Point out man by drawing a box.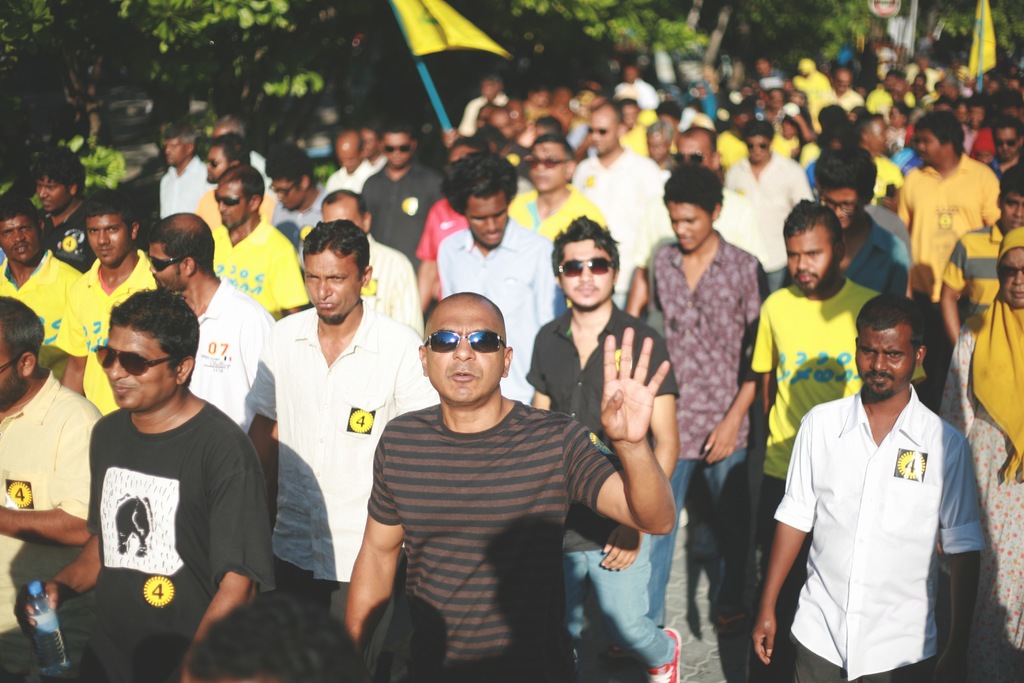
bbox=(746, 198, 925, 682).
